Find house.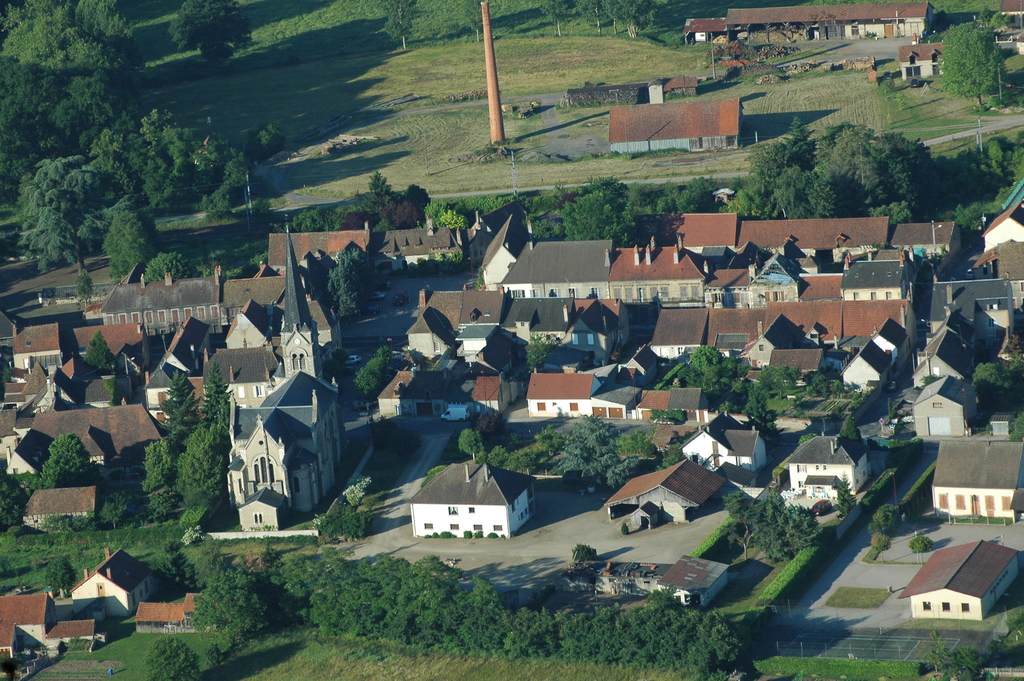
BBox(911, 377, 970, 437).
